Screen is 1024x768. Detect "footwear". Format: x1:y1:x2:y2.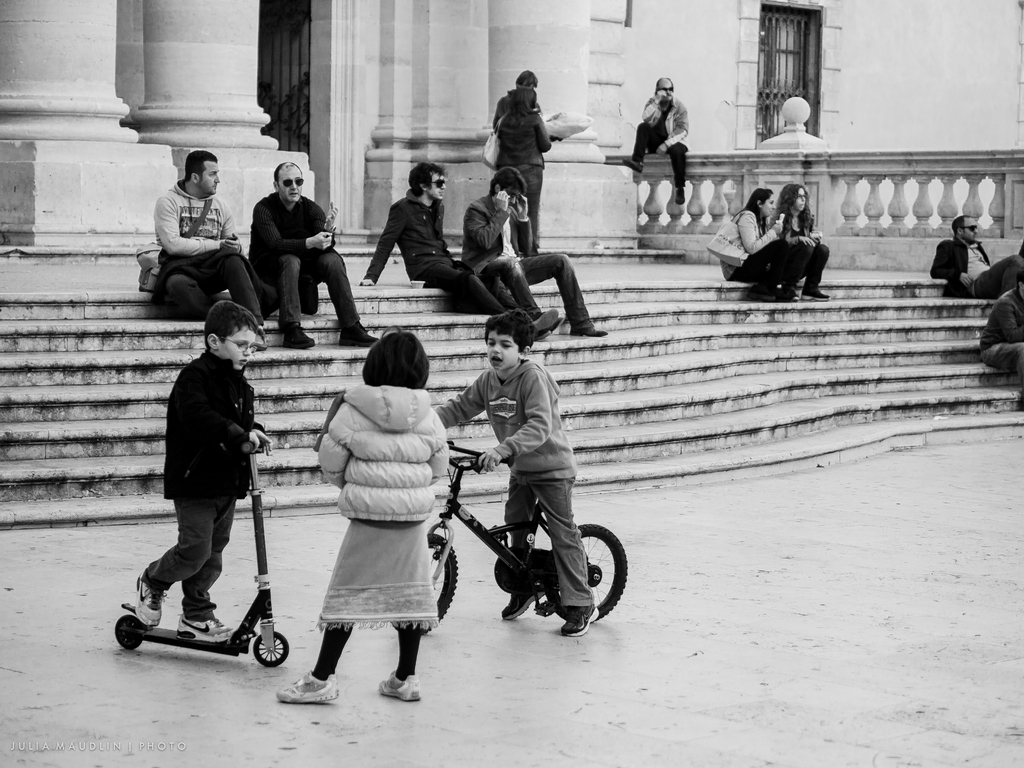
559:600:598:637.
